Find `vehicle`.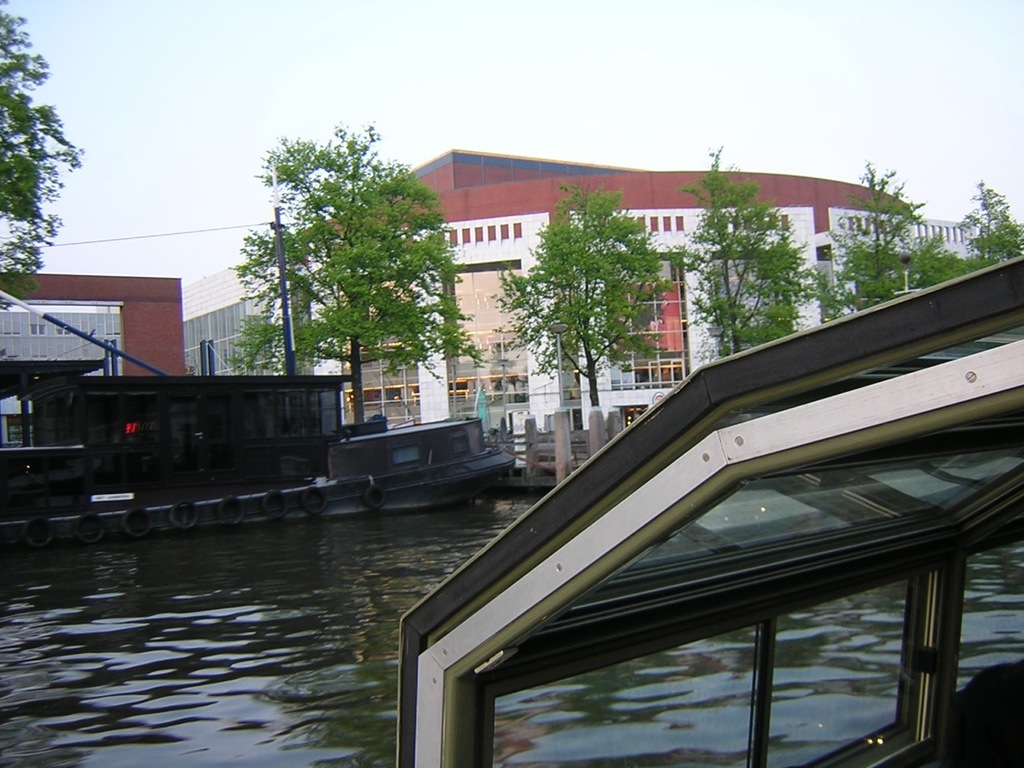
box(0, 371, 516, 547).
